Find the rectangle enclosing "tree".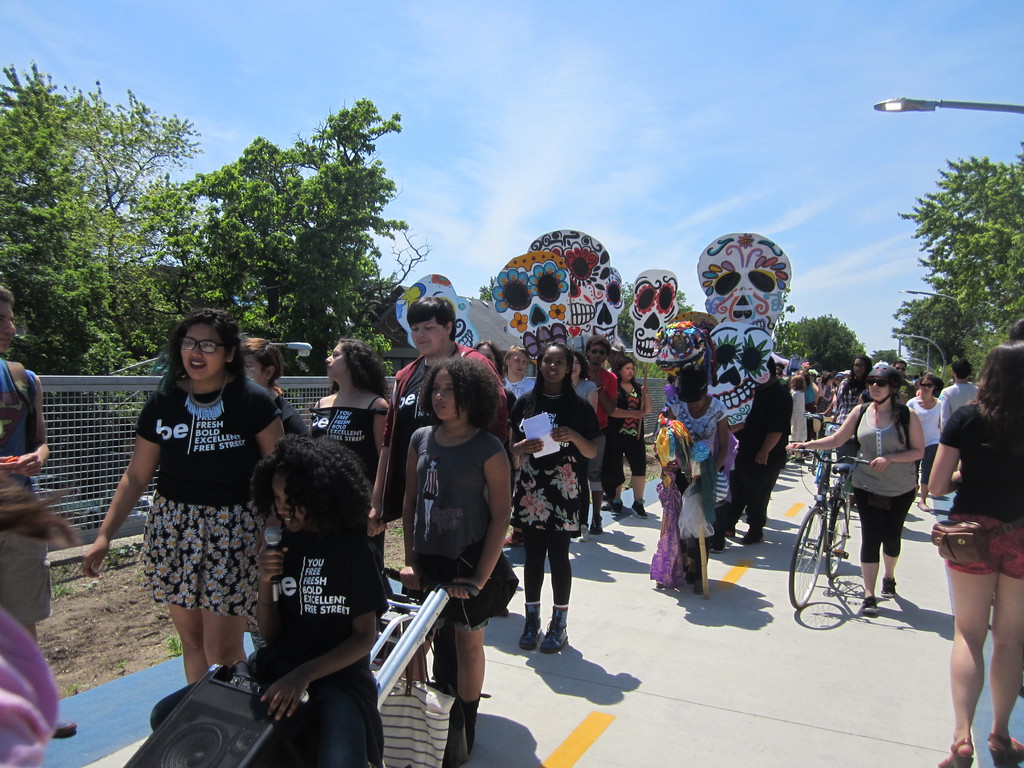
[left=186, top=98, right=415, bottom=378].
